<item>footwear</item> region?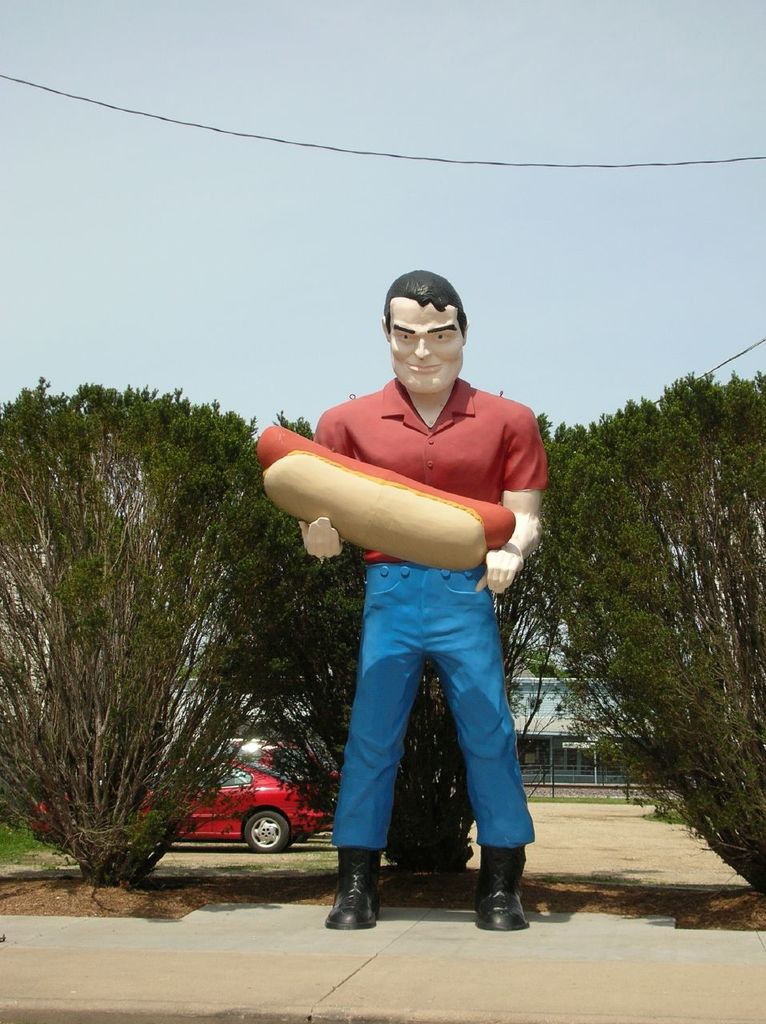
<bbox>474, 842, 543, 934</bbox>
